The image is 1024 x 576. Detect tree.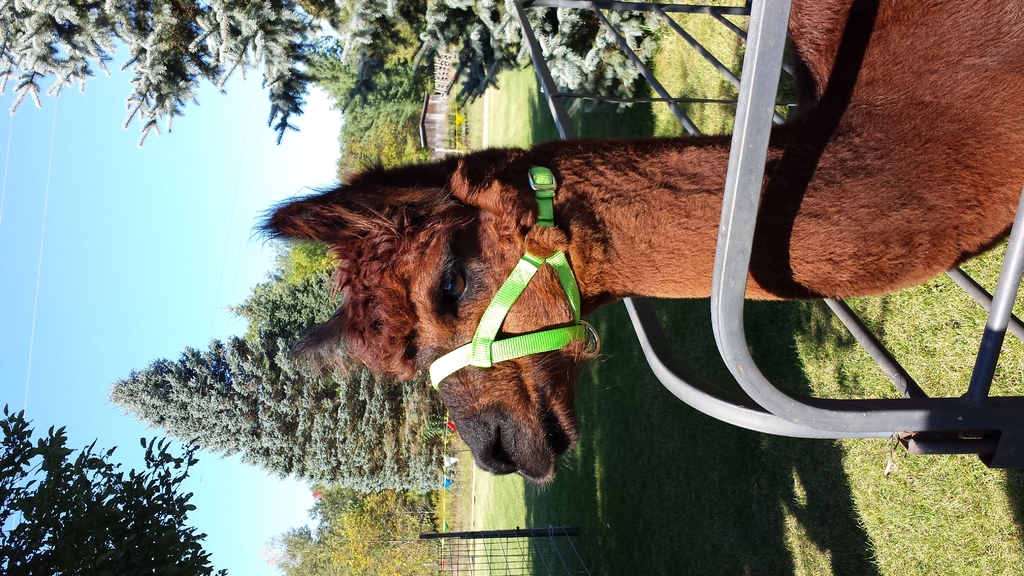
Detection: {"x1": 273, "y1": 490, "x2": 440, "y2": 575}.
